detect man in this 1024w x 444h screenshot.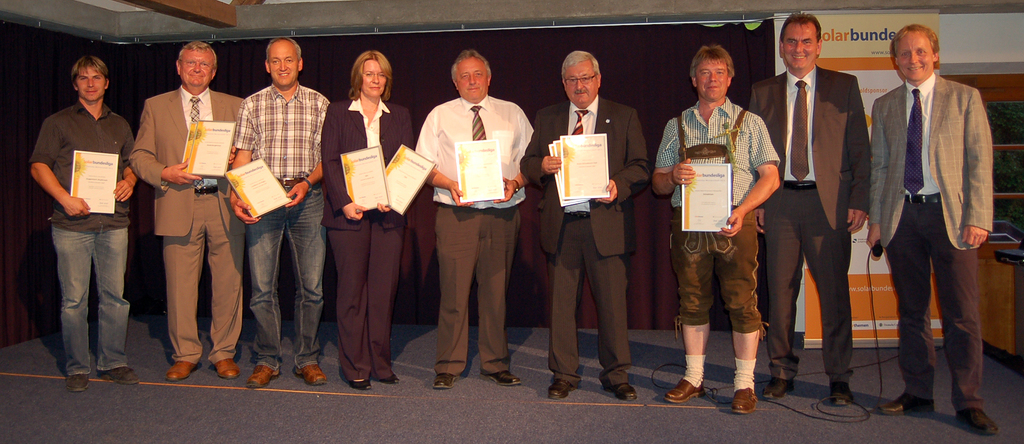
Detection: pyautogui.locateOnScreen(745, 9, 872, 404).
